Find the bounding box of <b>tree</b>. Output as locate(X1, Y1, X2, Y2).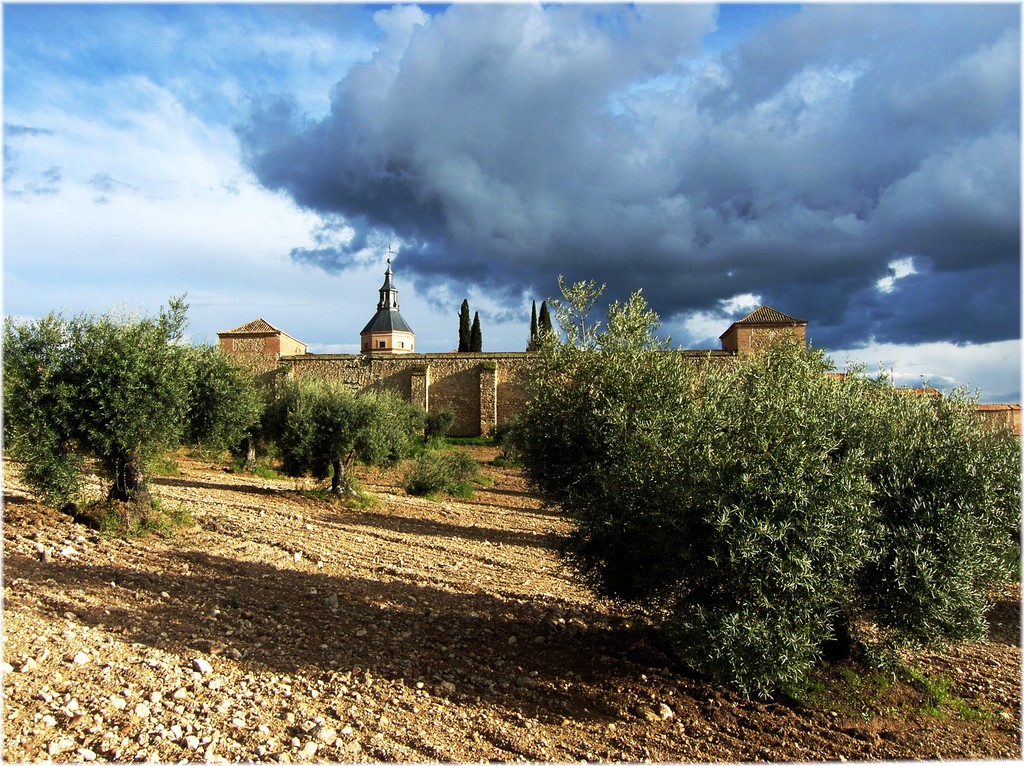
locate(456, 301, 466, 355).
